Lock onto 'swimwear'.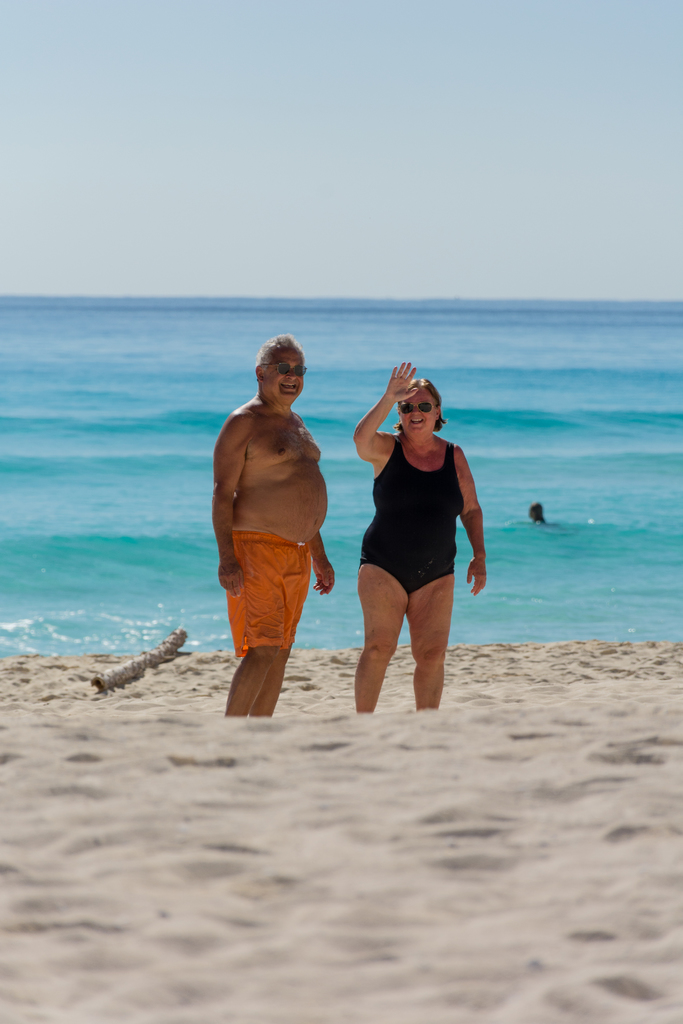
Locked: <box>224,527,313,652</box>.
